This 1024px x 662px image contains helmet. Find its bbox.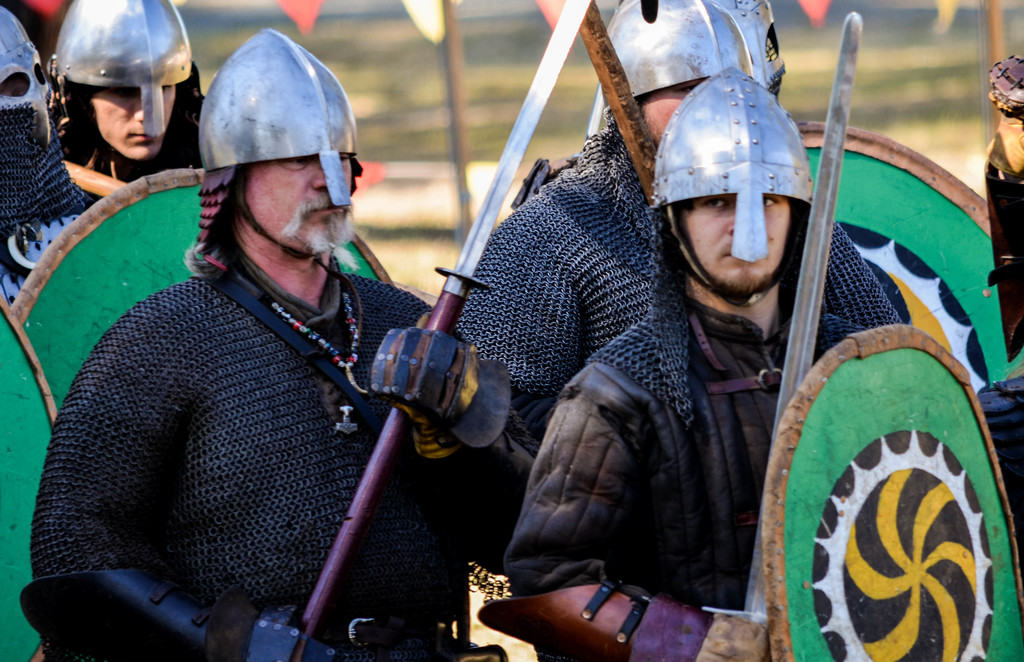
<bbox>181, 42, 360, 277</bbox>.
